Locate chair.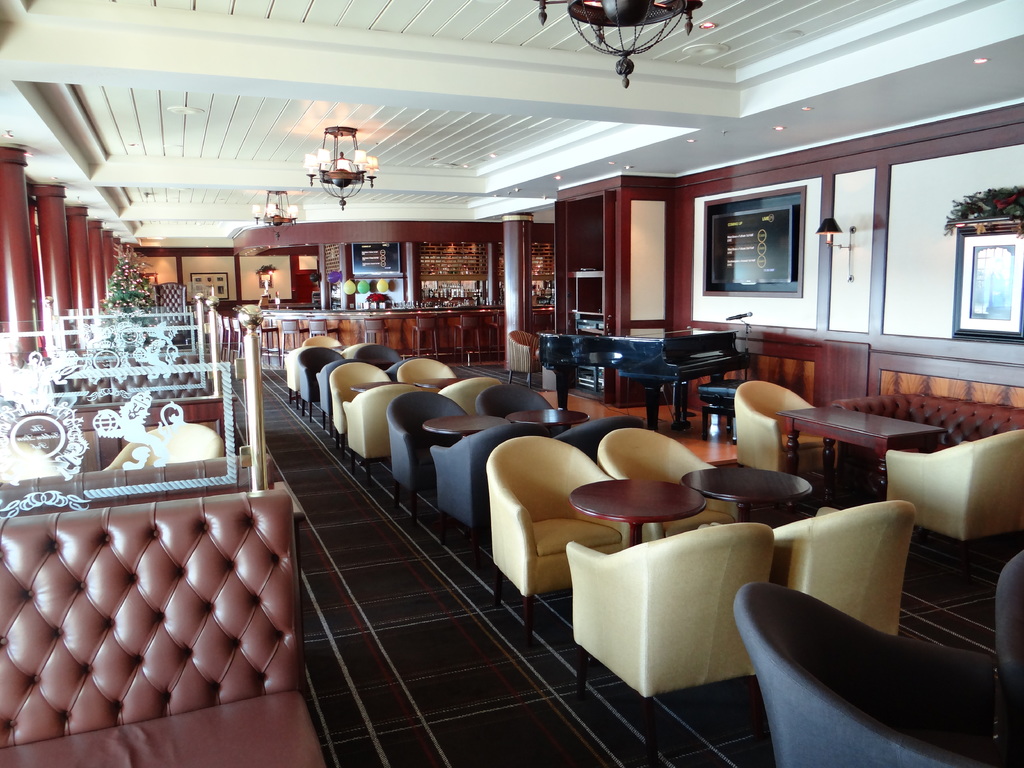
Bounding box: bbox(388, 392, 480, 525).
